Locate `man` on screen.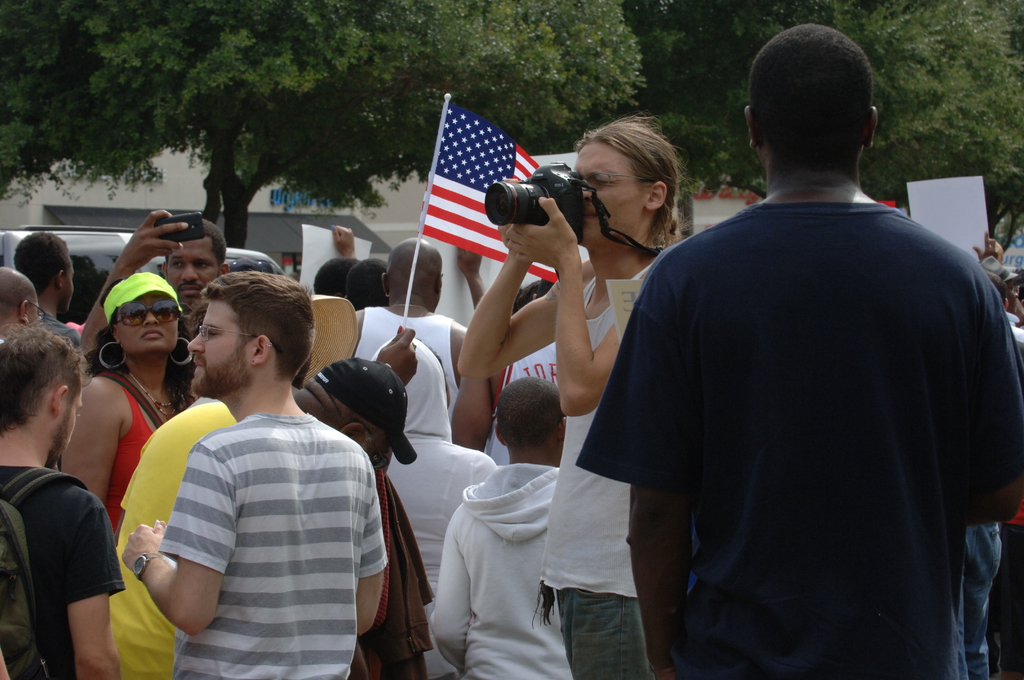
On screen at 0,323,120,679.
